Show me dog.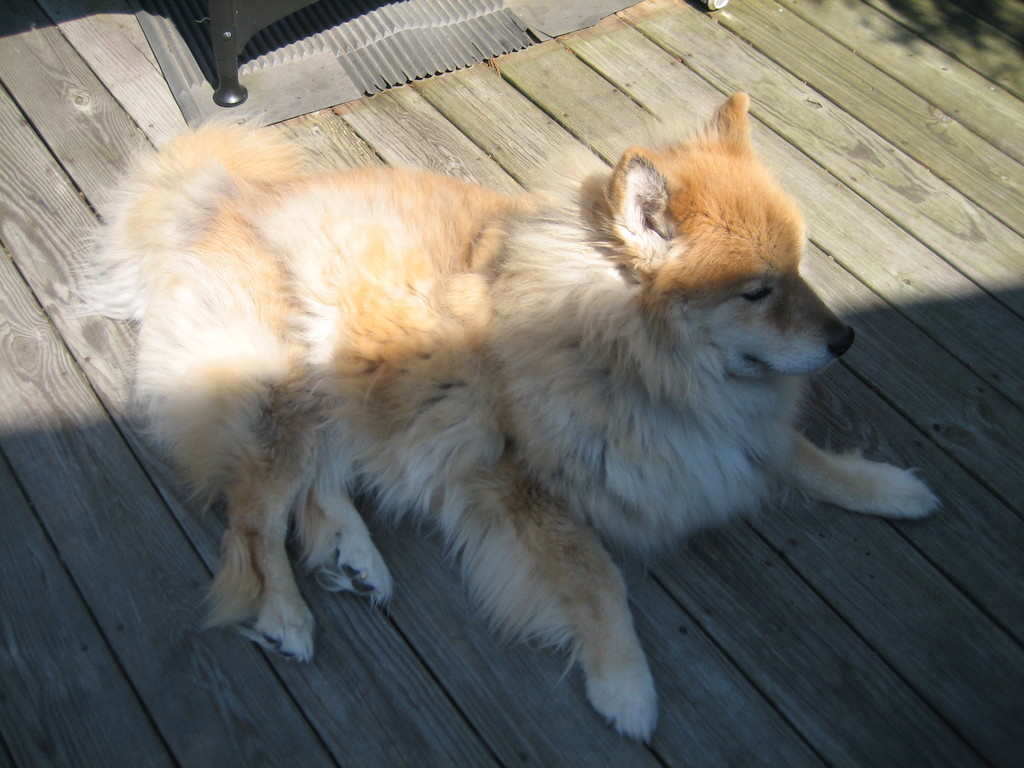
dog is here: l=60, t=83, r=941, b=739.
